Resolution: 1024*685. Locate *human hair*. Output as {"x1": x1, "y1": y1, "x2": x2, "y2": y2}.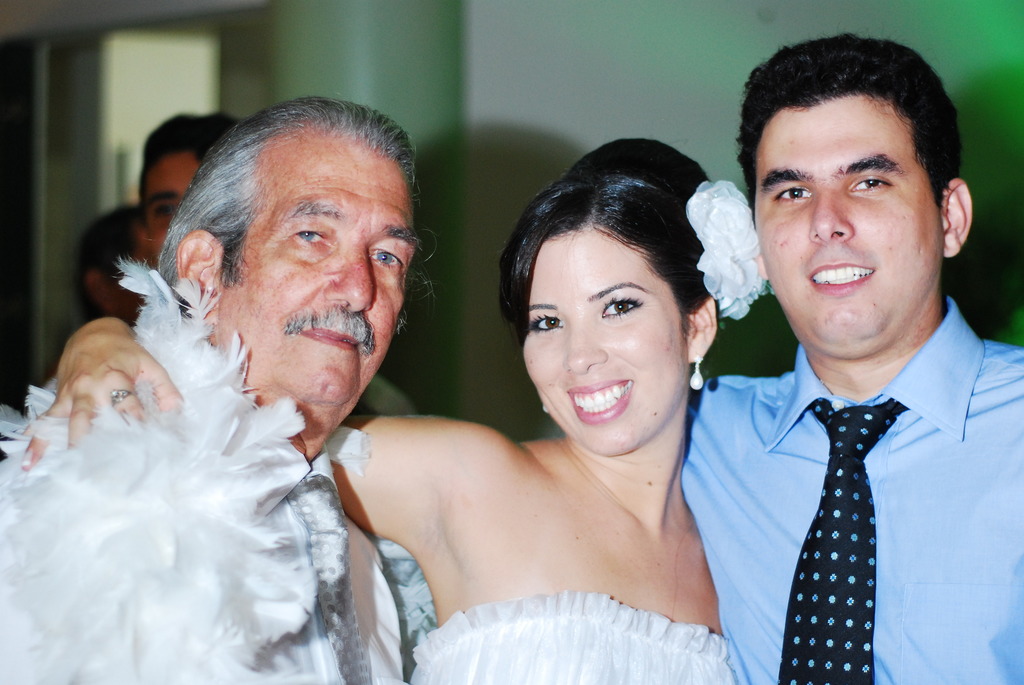
{"x1": 143, "y1": 93, "x2": 446, "y2": 341}.
